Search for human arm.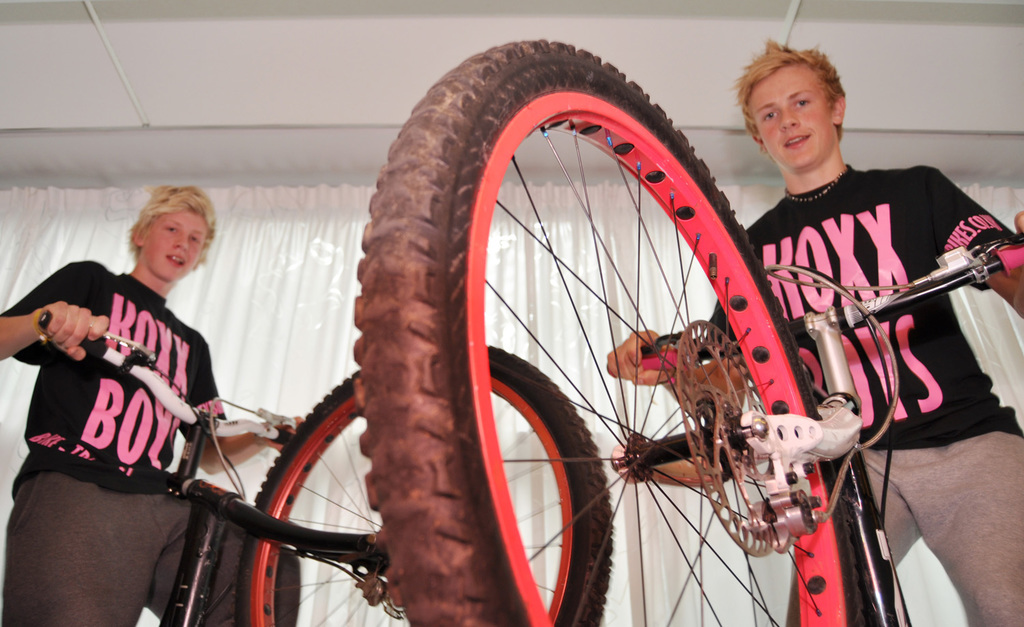
Found at (600,220,754,446).
